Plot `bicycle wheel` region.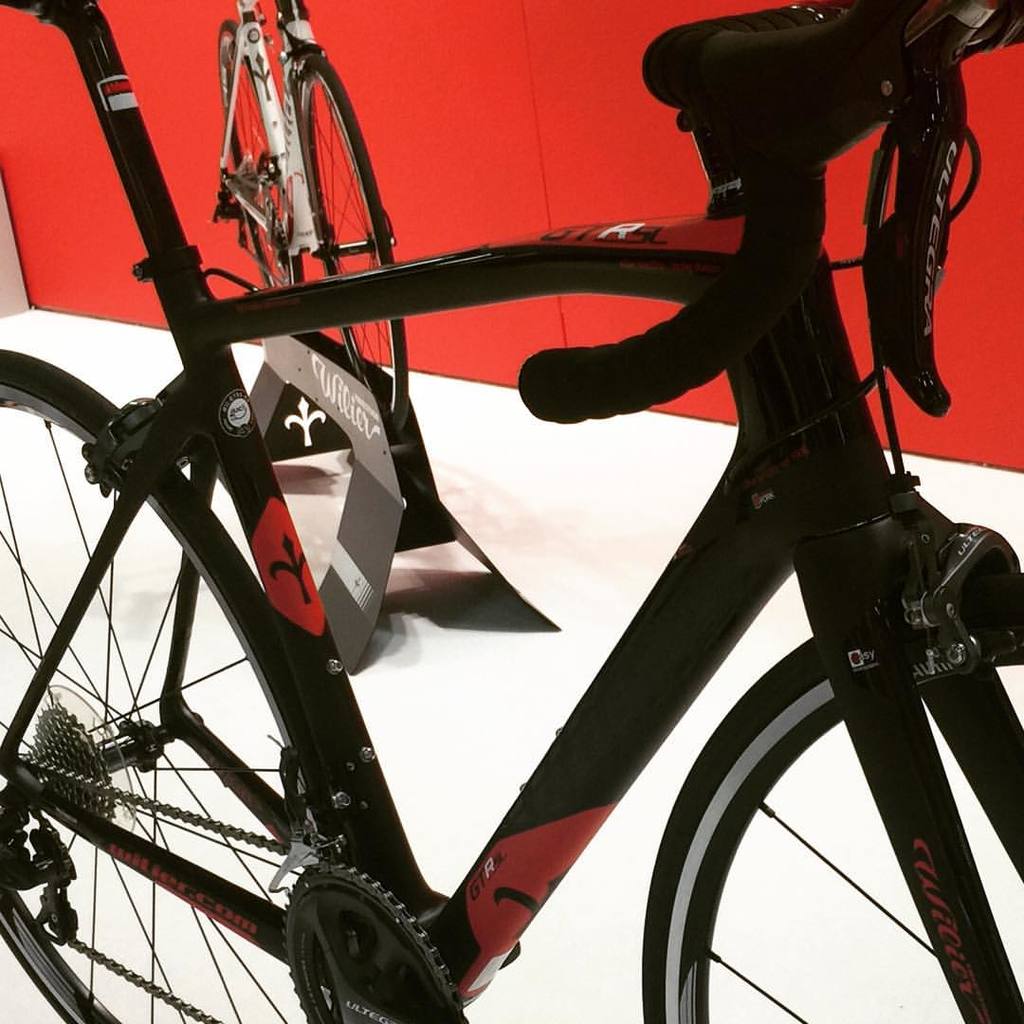
Plotted at Rect(201, 18, 307, 318).
